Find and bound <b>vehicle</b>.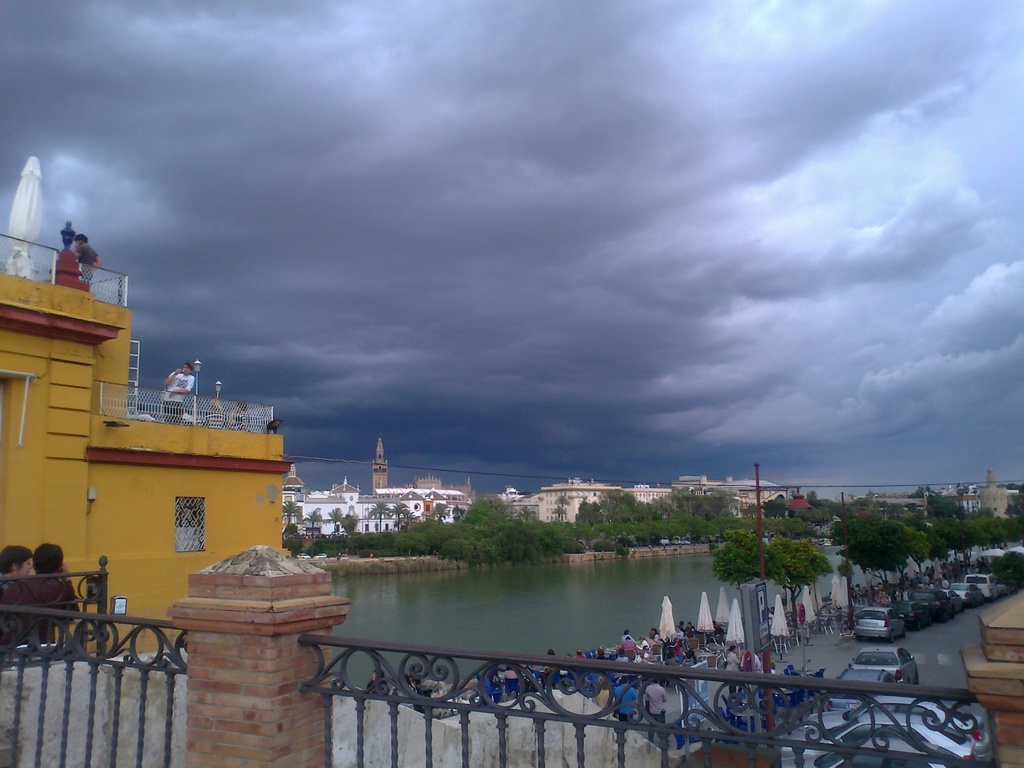
Bound: bbox(941, 586, 963, 616).
